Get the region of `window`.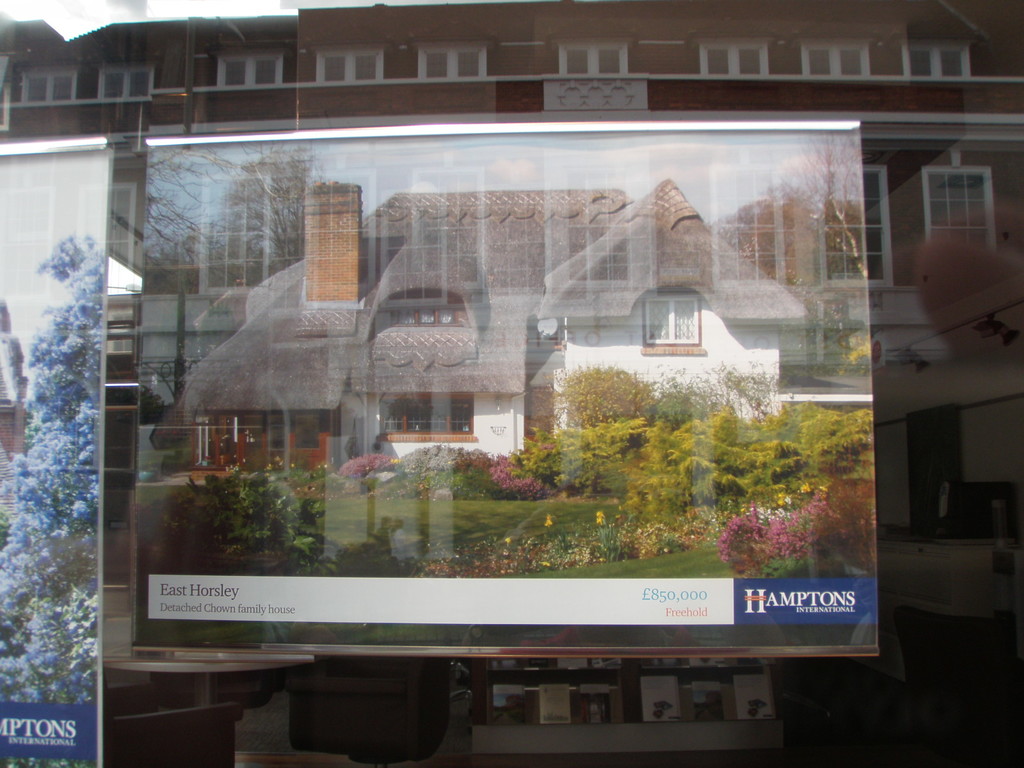
18/73/75/98.
